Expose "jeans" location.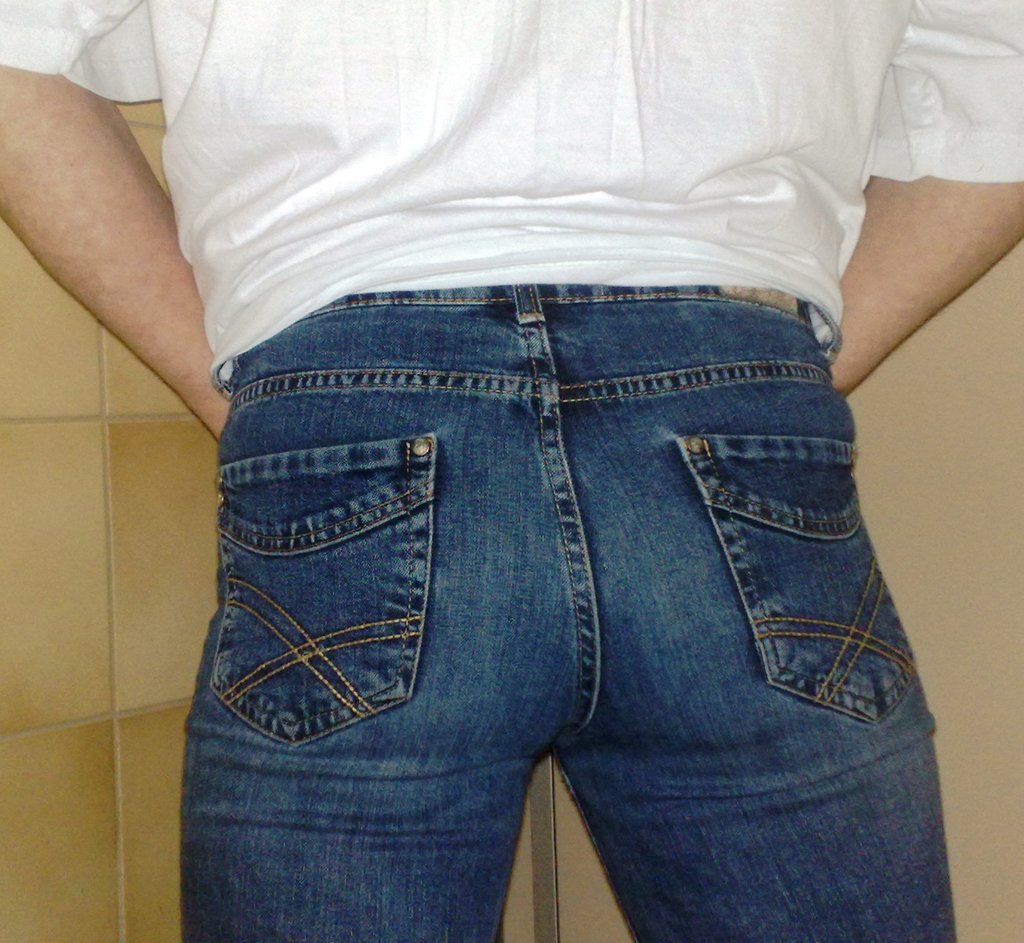
Exposed at 166:272:965:942.
